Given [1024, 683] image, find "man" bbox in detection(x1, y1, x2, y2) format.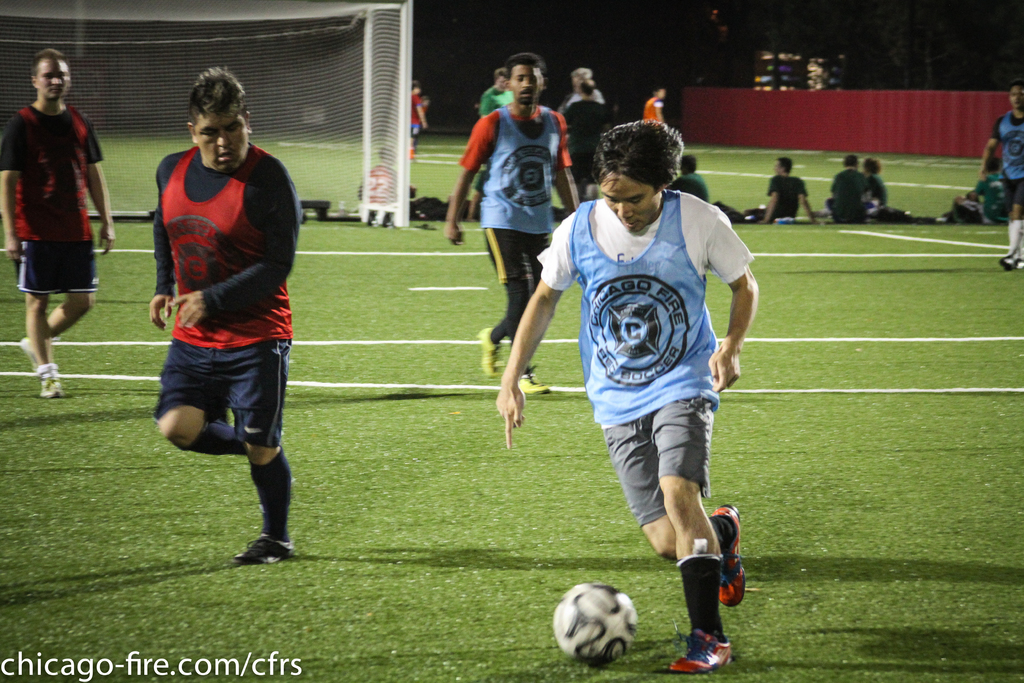
detection(449, 58, 568, 400).
